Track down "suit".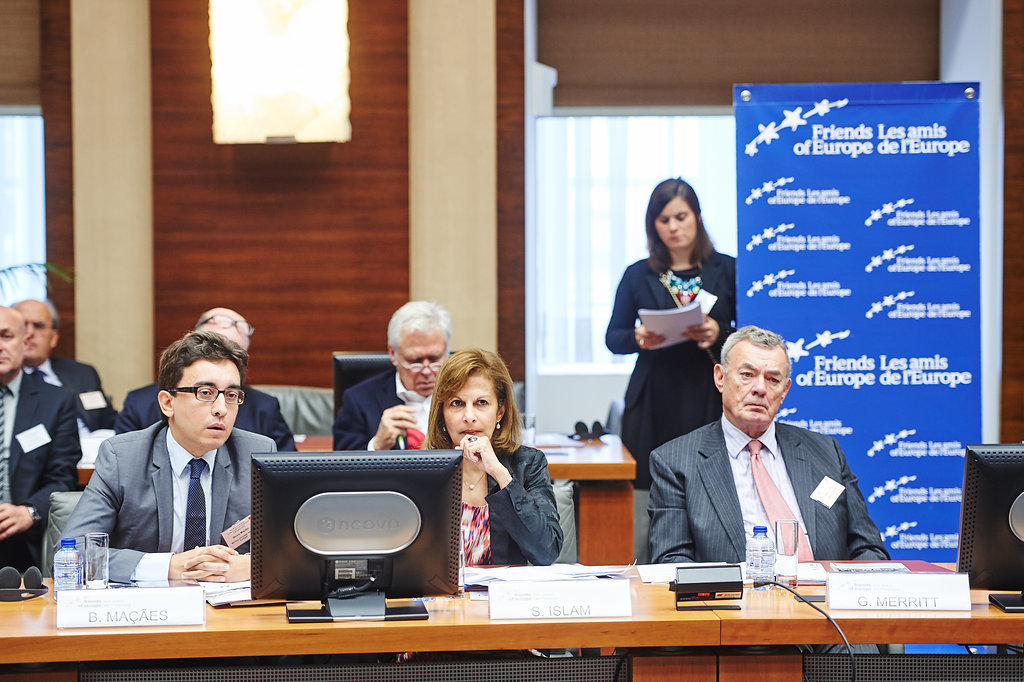
Tracked to select_region(48, 352, 116, 432).
